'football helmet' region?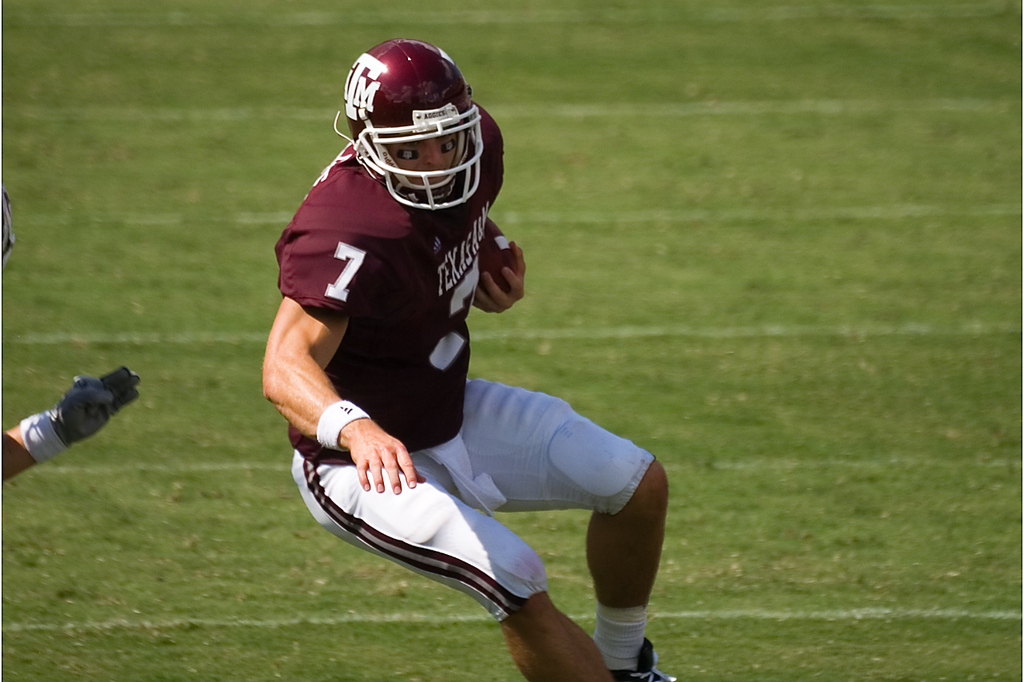
locate(331, 33, 487, 238)
